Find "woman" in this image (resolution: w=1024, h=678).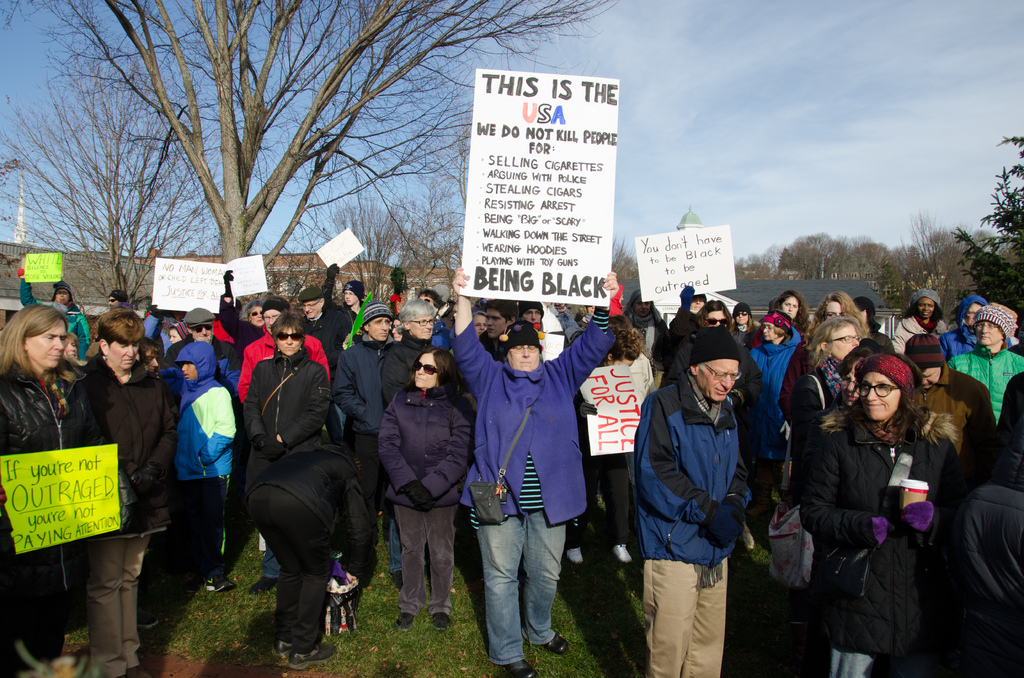
<region>243, 317, 330, 599</region>.
